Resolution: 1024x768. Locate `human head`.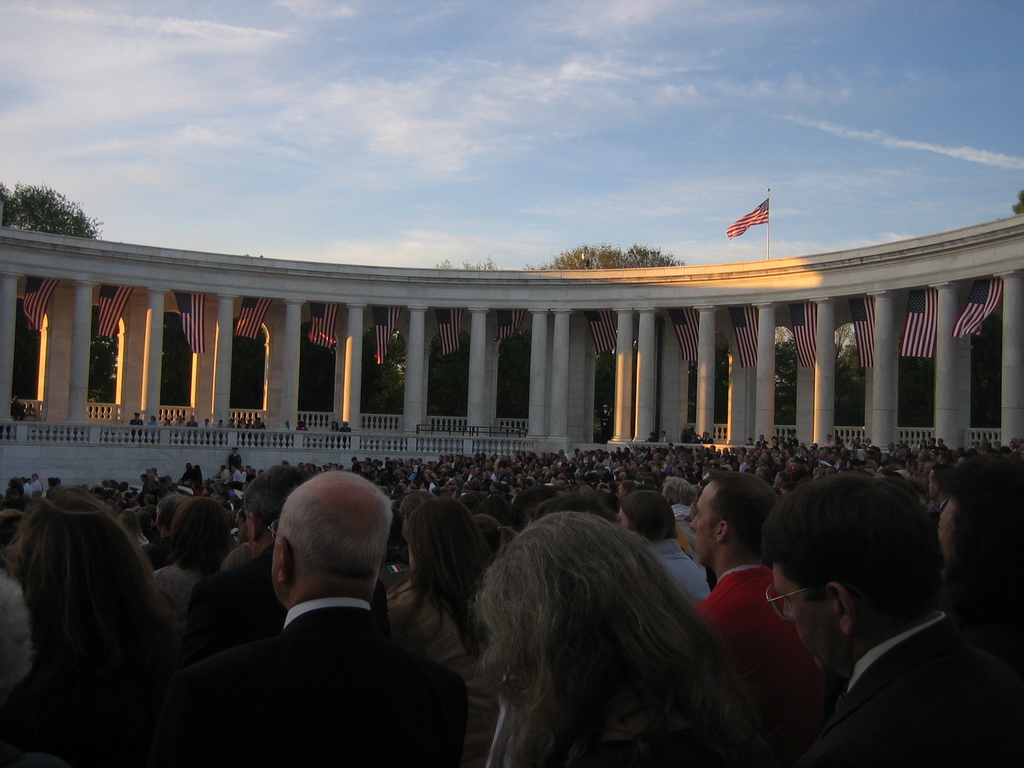
region(166, 496, 232, 572).
